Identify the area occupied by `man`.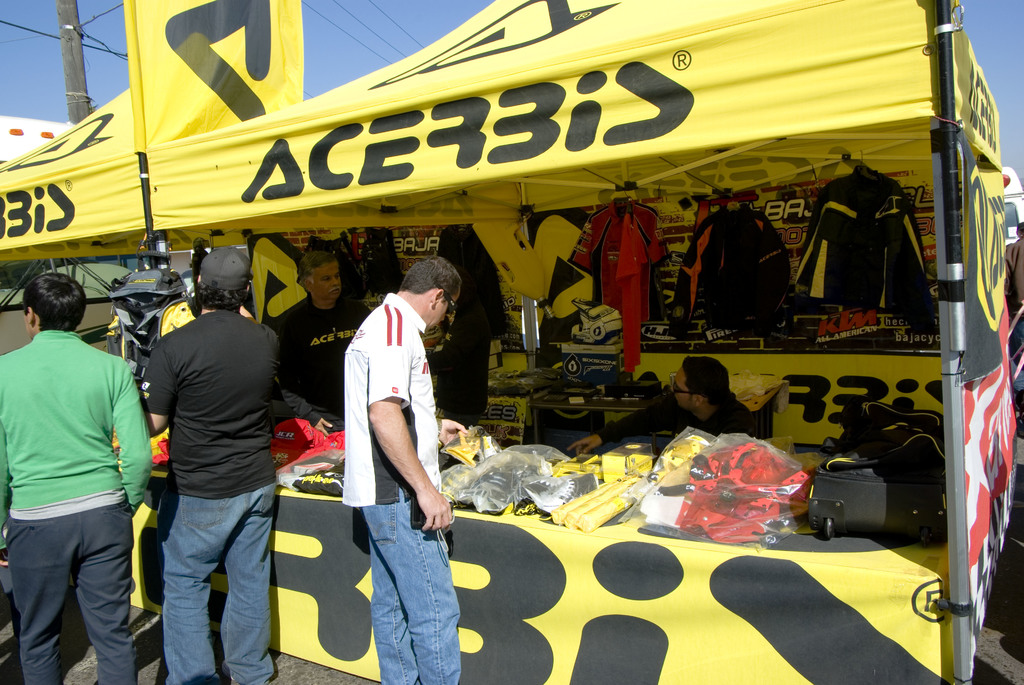
Area: <bbox>342, 256, 461, 684</bbox>.
